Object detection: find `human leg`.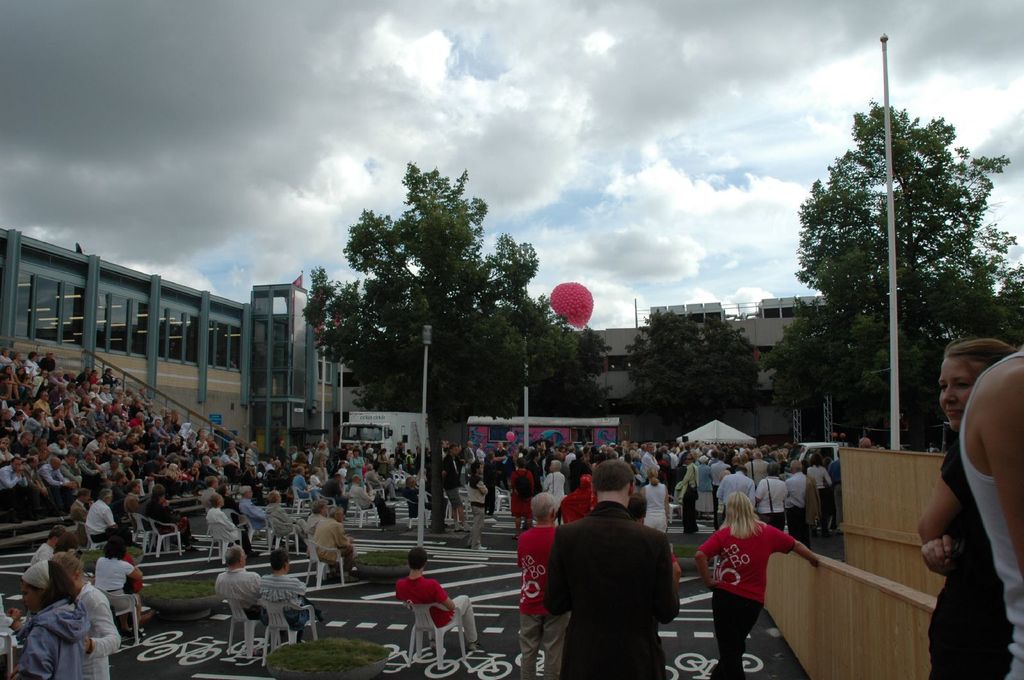
[left=518, top=610, right=545, bottom=679].
